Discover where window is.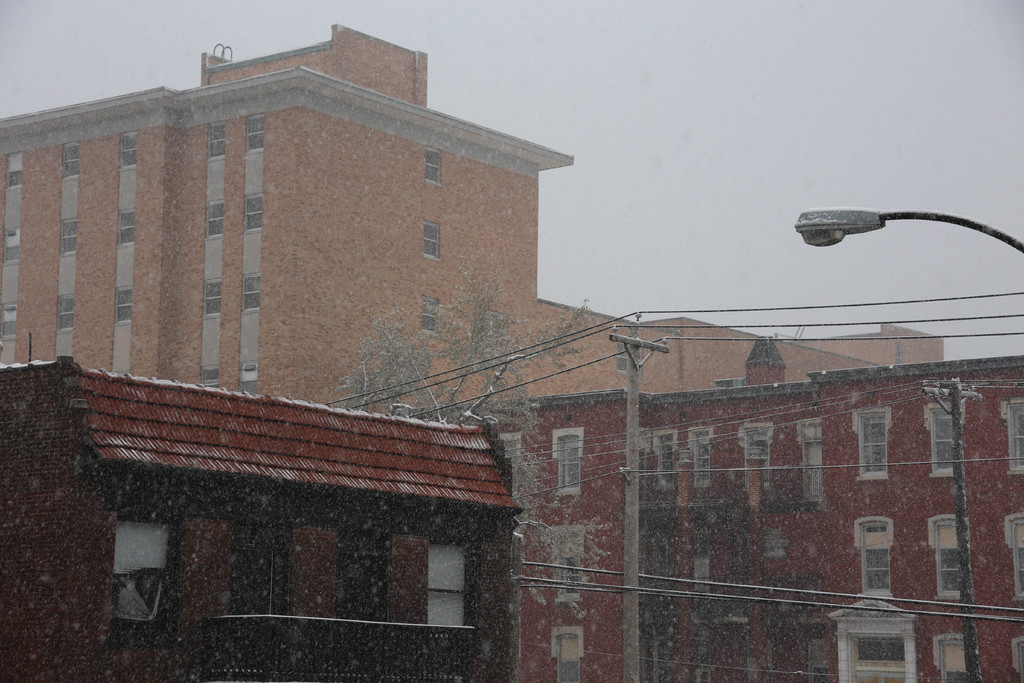
Discovered at <region>803, 638, 833, 682</region>.
